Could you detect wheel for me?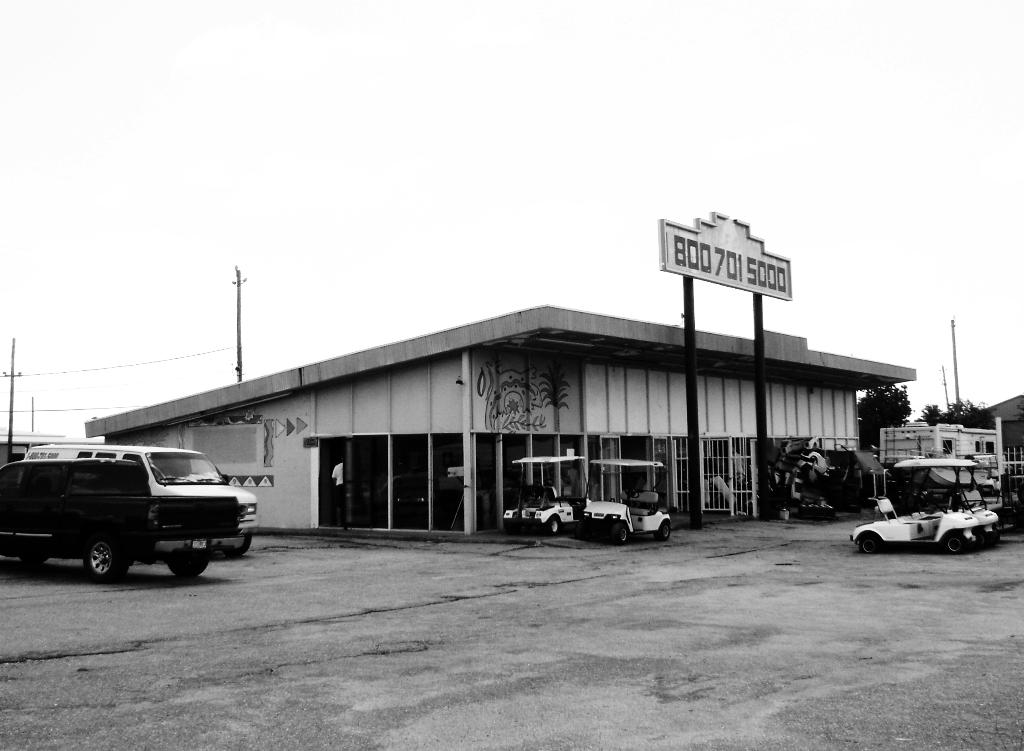
Detection result: Rect(657, 522, 669, 540).
